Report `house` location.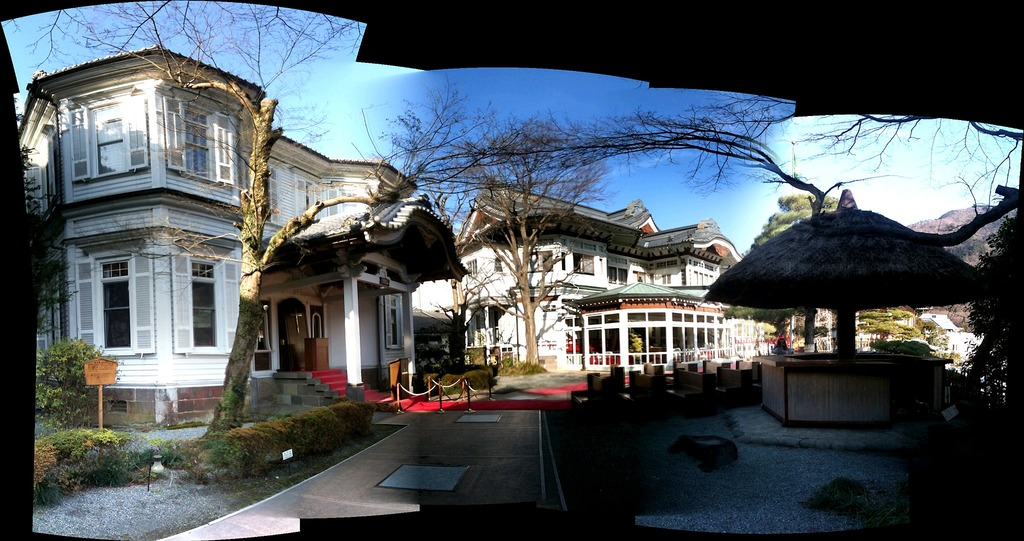
Report: <region>9, 42, 472, 433</region>.
